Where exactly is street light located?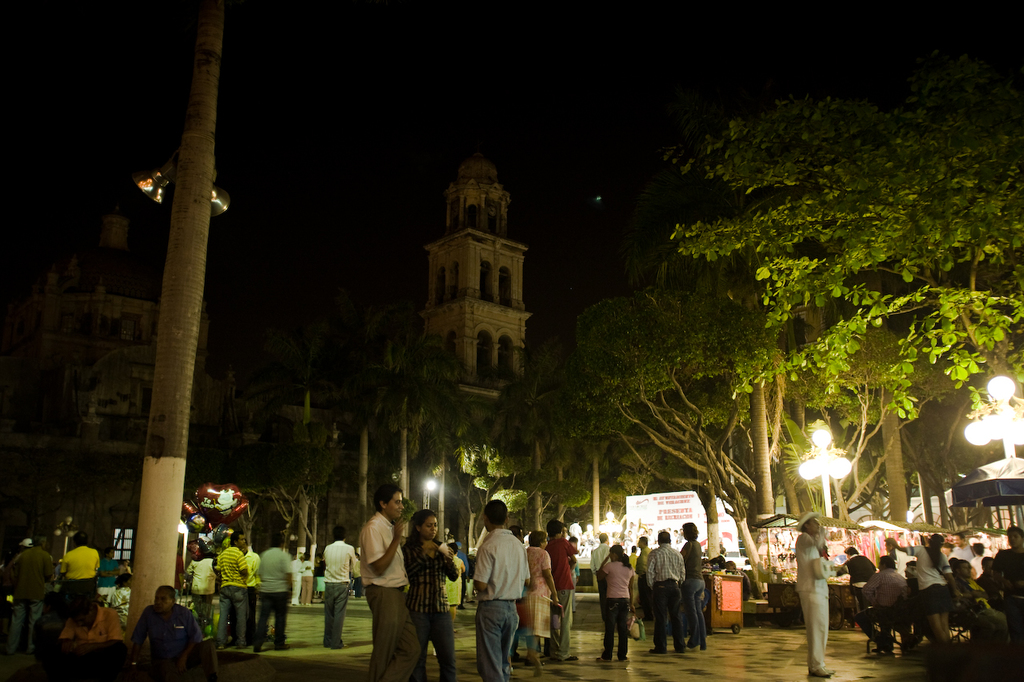
Its bounding box is (x1=50, y1=515, x2=77, y2=560).
